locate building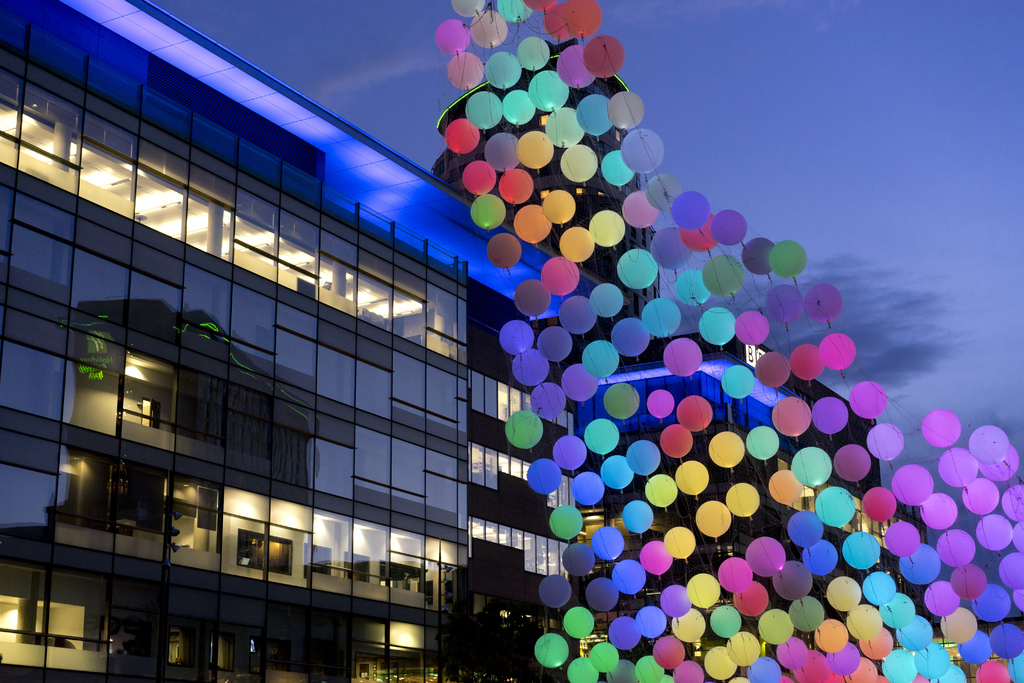
(left=576, top=334, right=929, bottom=682)
